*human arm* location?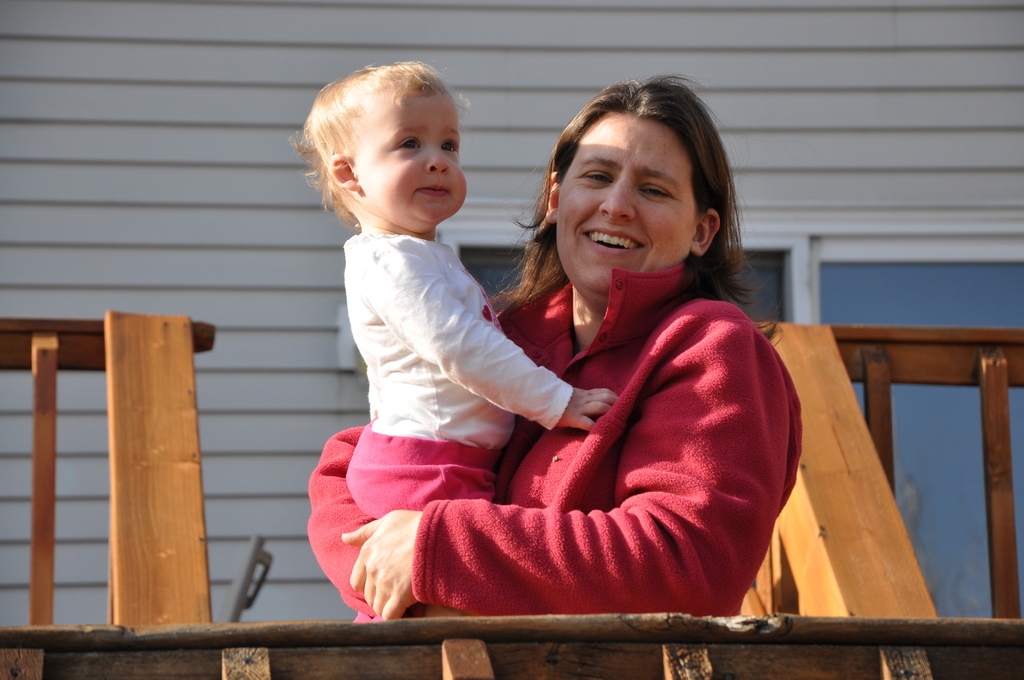
bbox=(375, 298, 792, 640)
